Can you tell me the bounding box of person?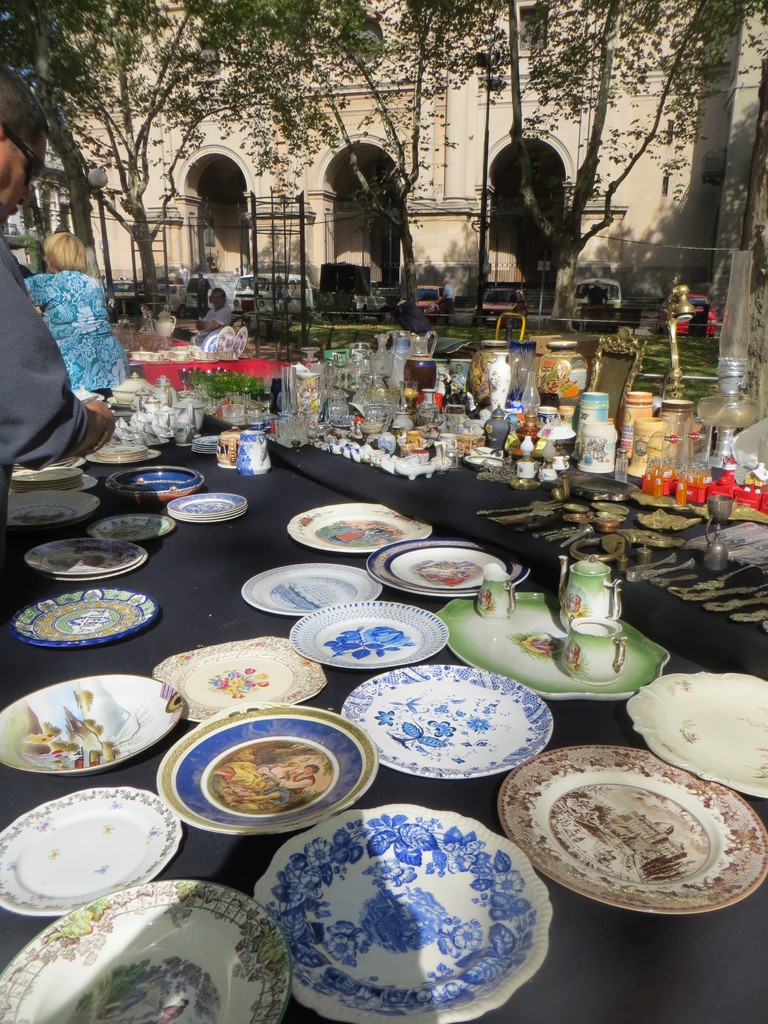
0 77 117 511.
